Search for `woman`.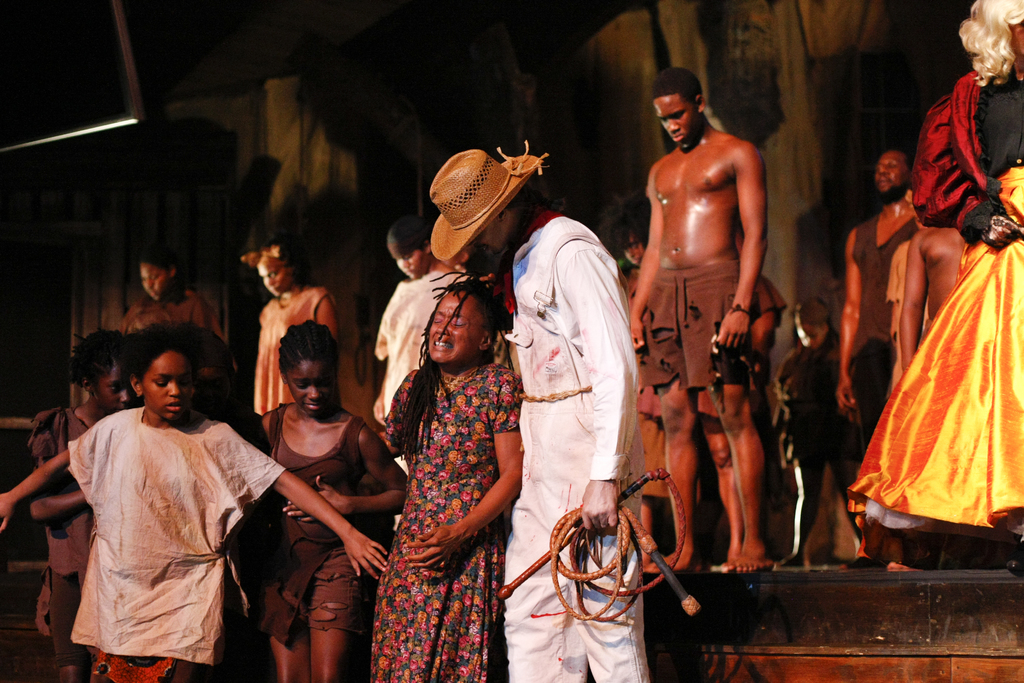
Found at bbox=[231, 328, 408, 682].
